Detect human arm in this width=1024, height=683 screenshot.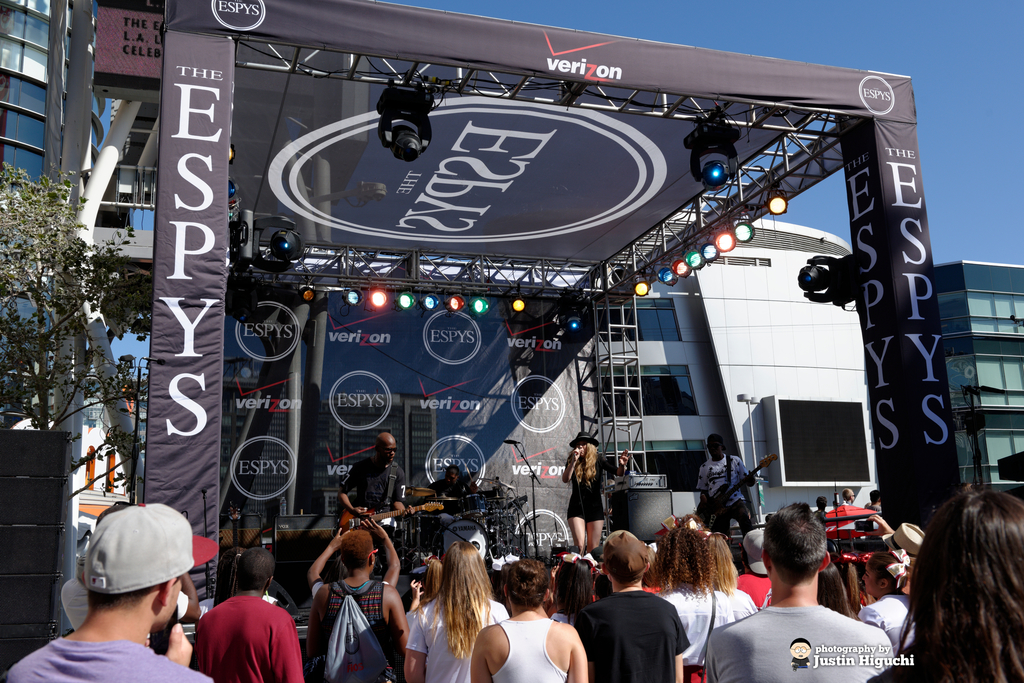
Detection: [392, 475, 416, 520].
